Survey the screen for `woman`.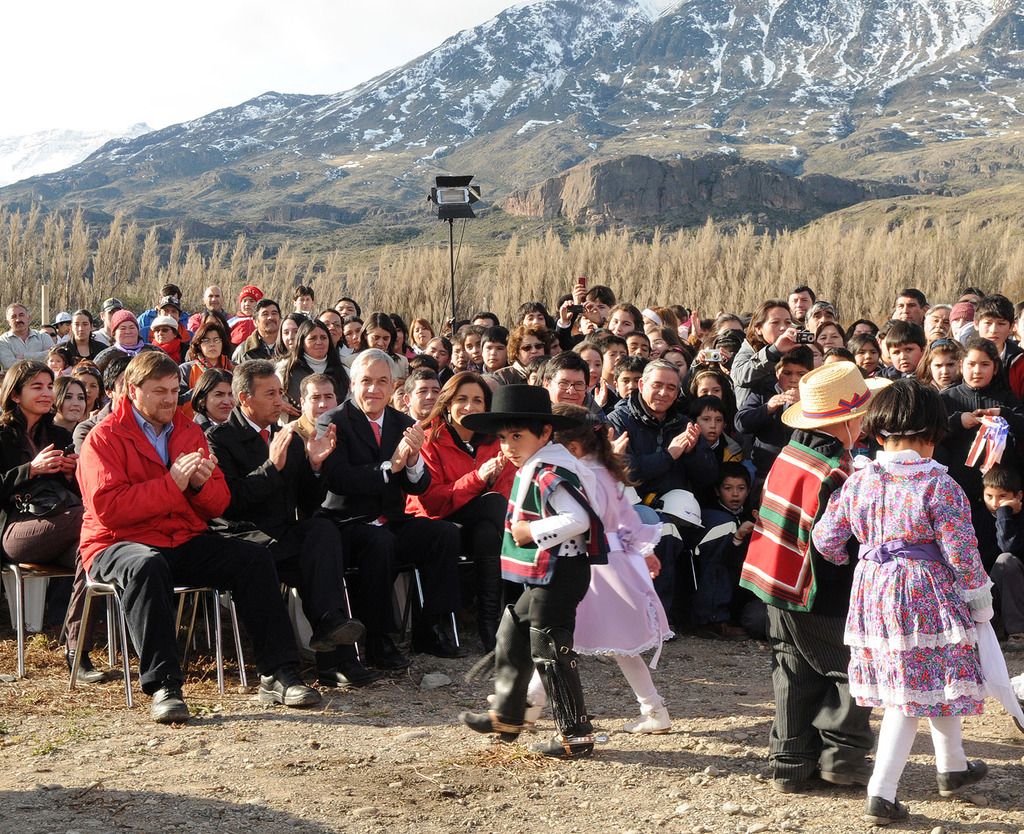
Survey found: {"x1": 352, "y1": 311, "x2": 416, "y2": 382}.
